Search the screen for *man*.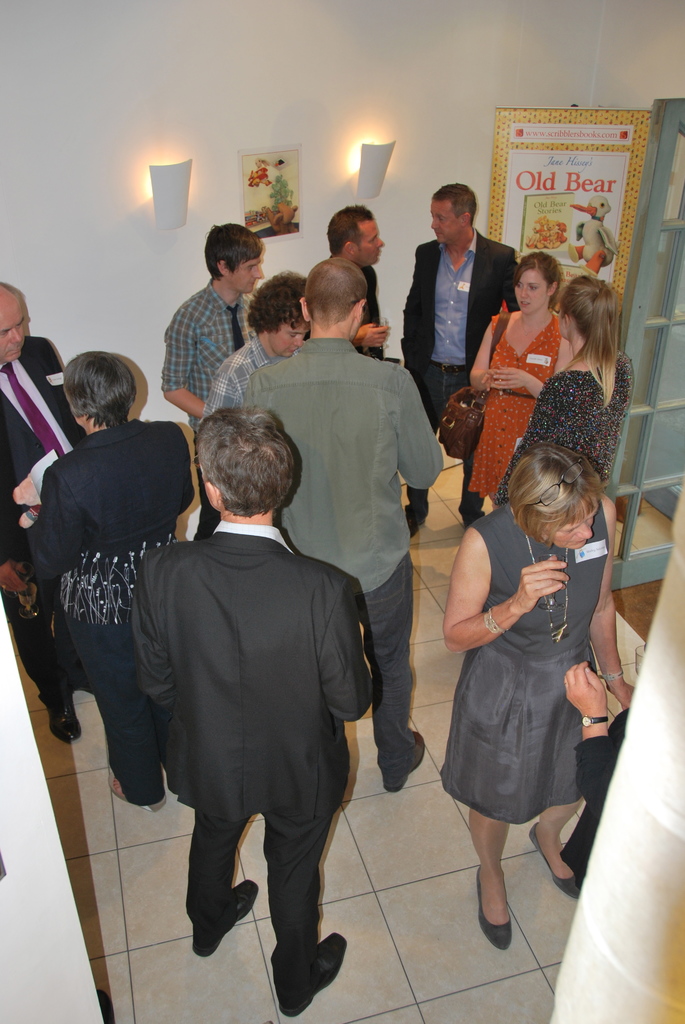
Found at select_region(20, 355, 202, 818).
